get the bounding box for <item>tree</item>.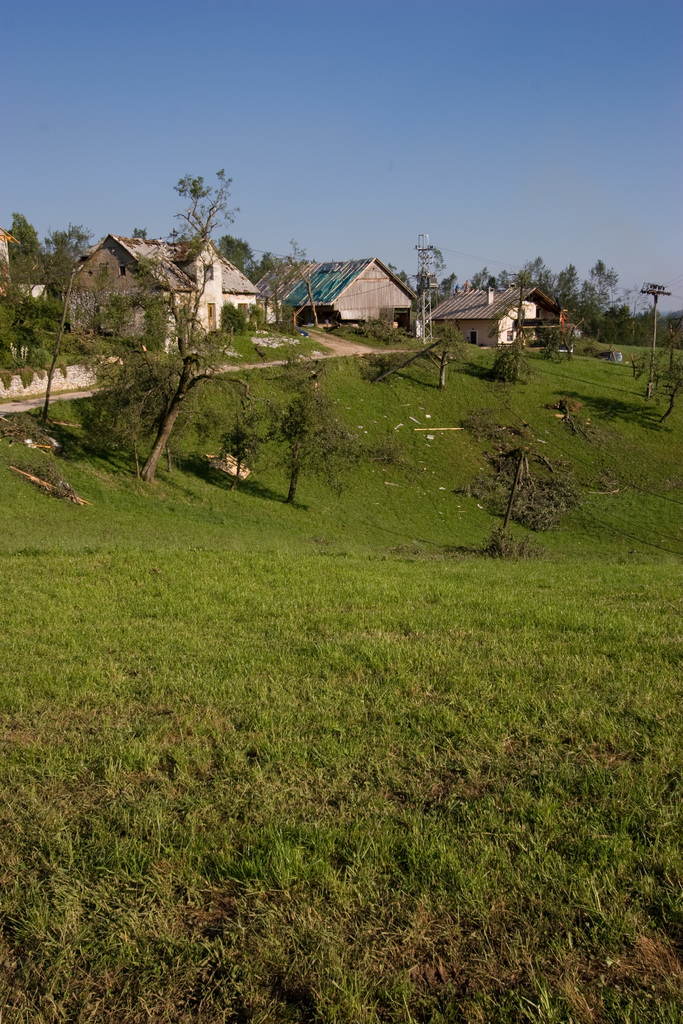
detection(217, 236, 252, 280).
